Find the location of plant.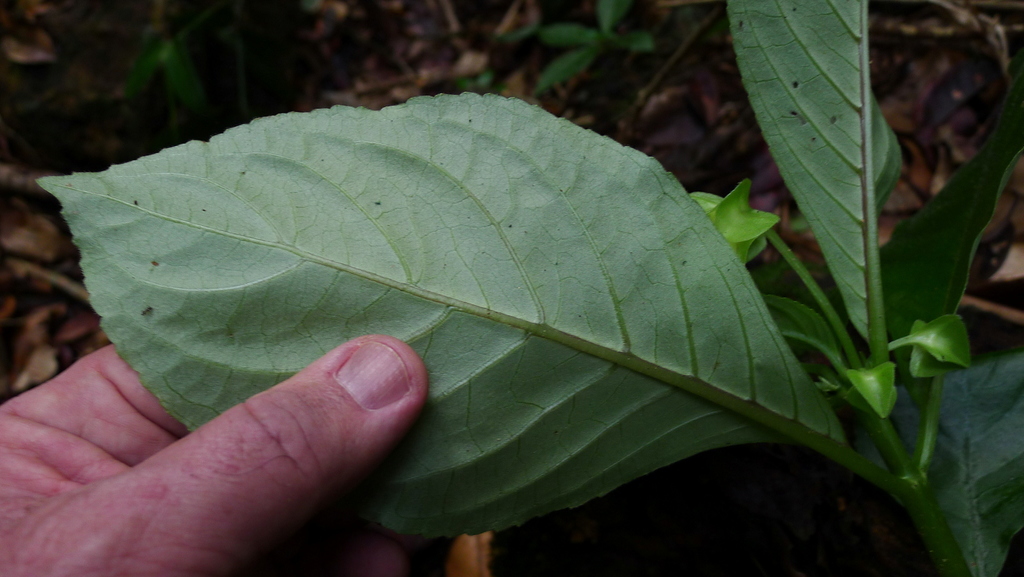
Location: [left=35, top=0, right=1023, bottom=576].
